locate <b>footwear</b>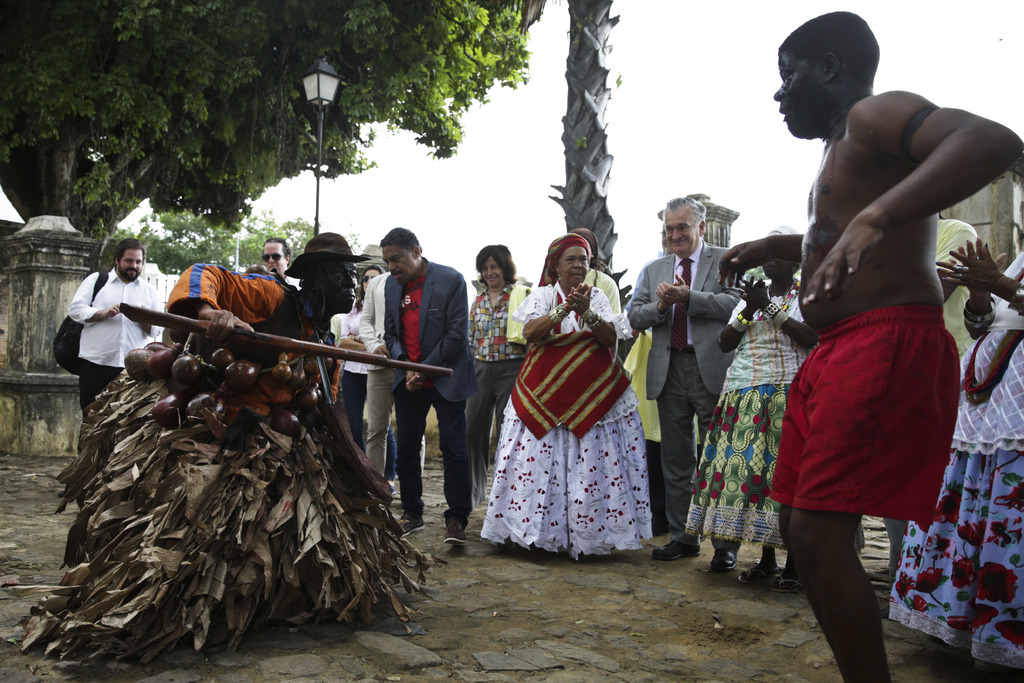
766/573/803/598
